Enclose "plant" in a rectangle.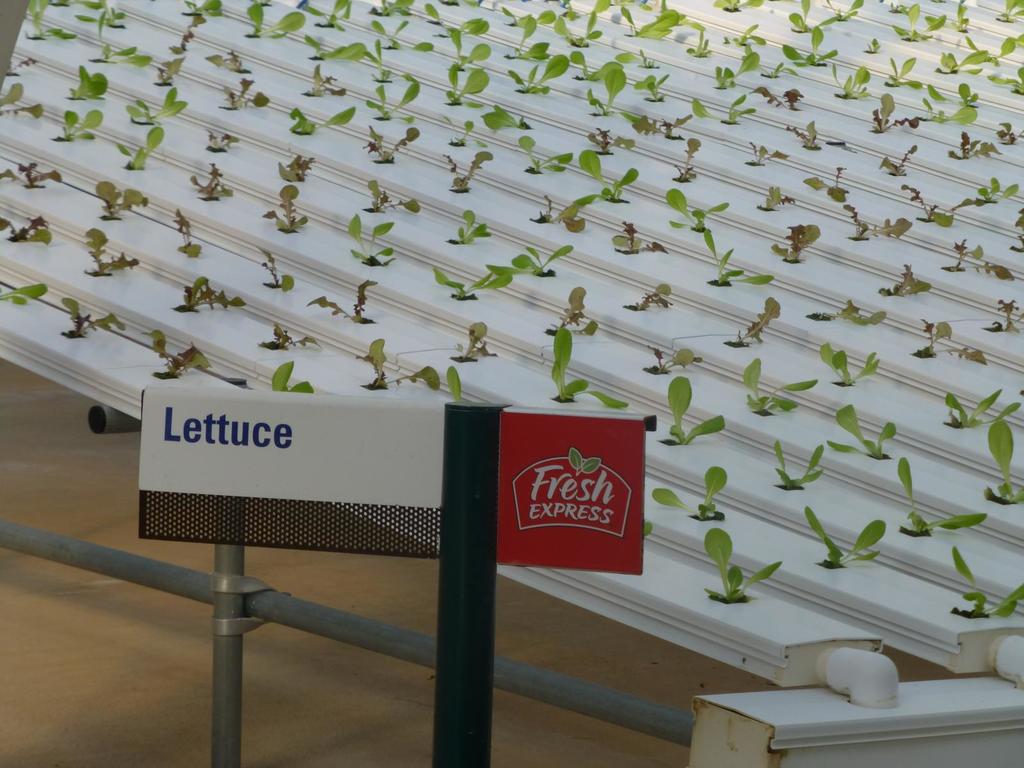
58 109 104 141.
